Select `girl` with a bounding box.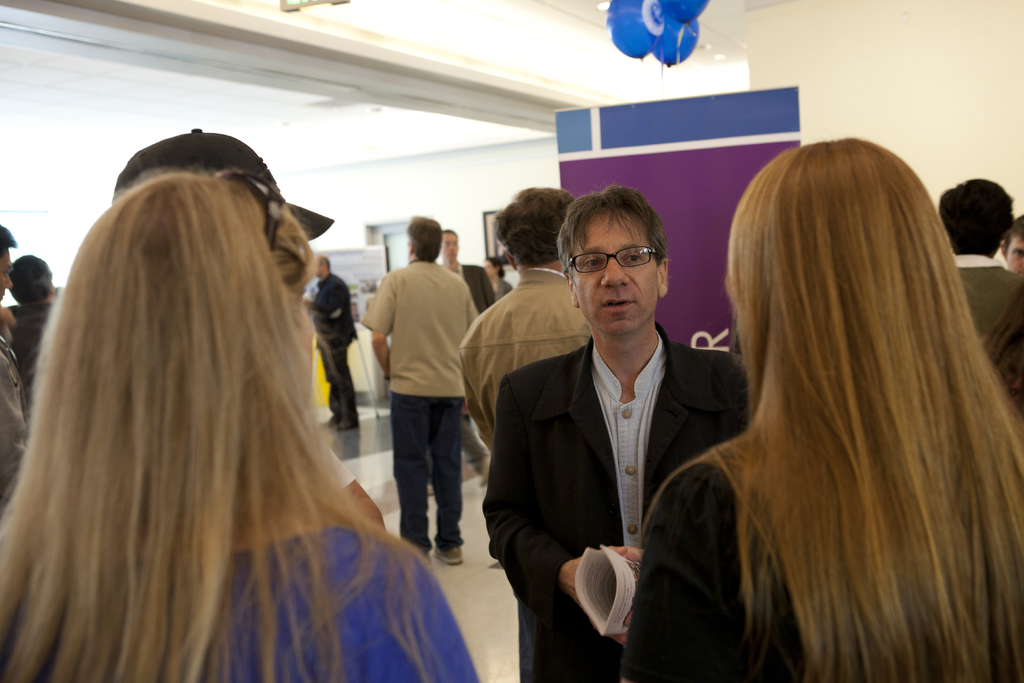
x1=617 y1=134 x2=1023 y2=682.
